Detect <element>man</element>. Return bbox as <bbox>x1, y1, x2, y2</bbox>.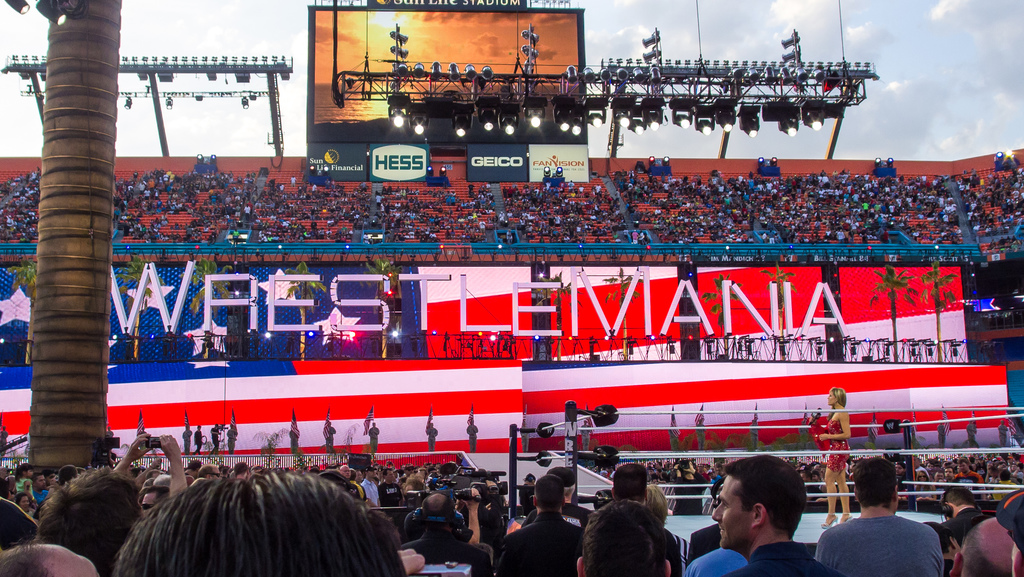
<bbox>609, 459, 680, 574</bbox>.
